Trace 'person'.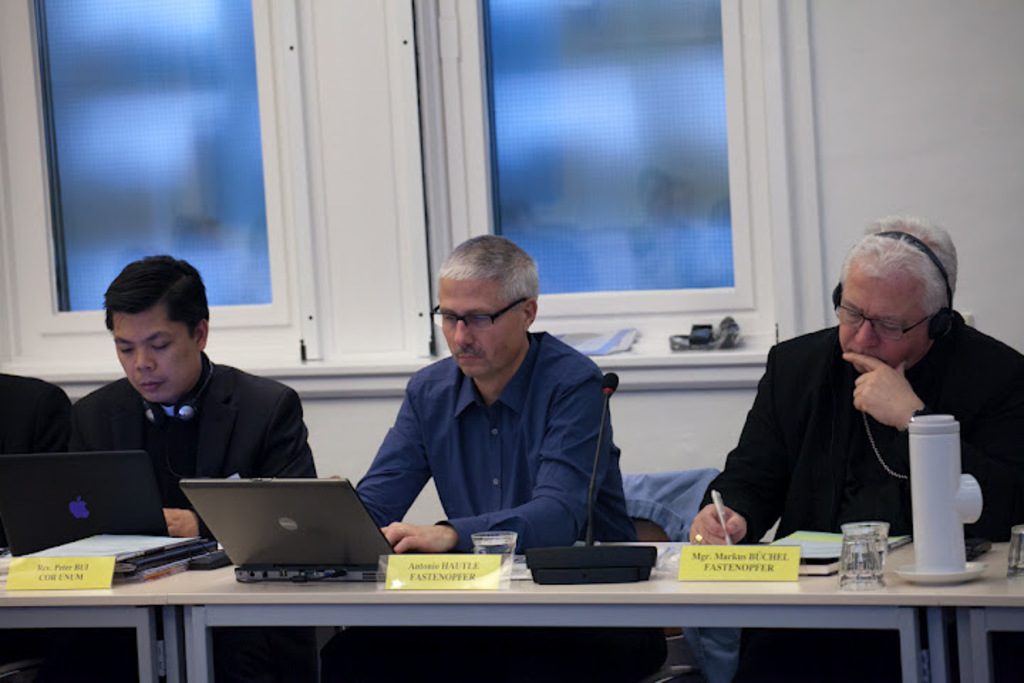
Traced to Rect(64, 265, 330, 549).
